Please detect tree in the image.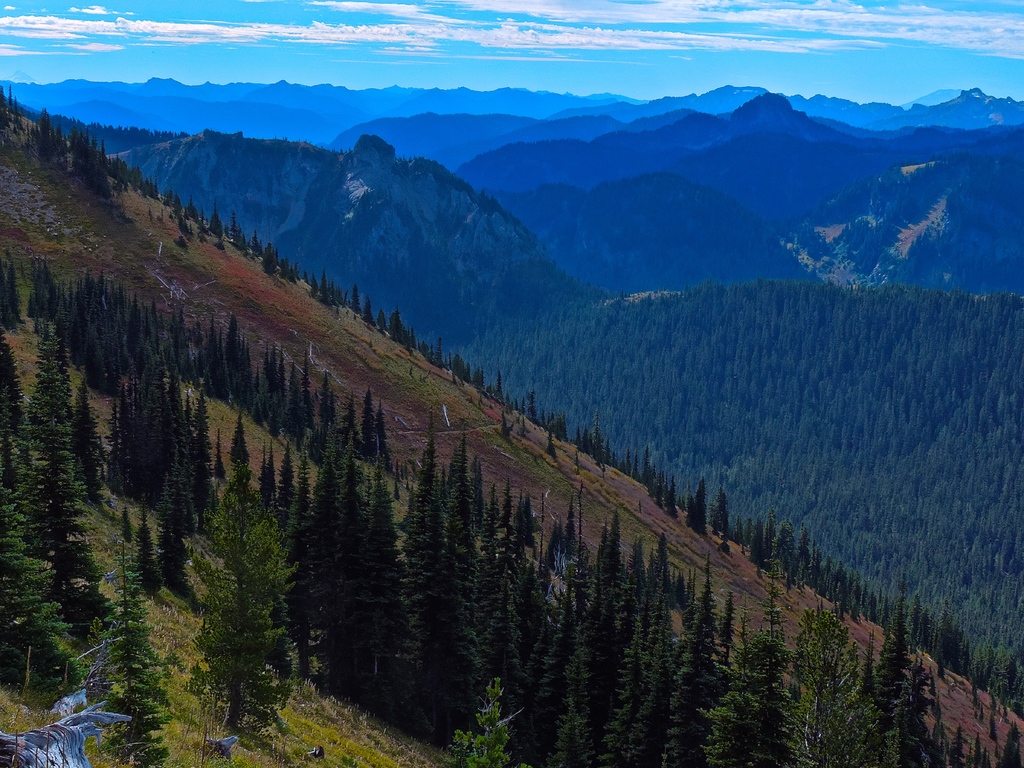
227/212/244/243.
